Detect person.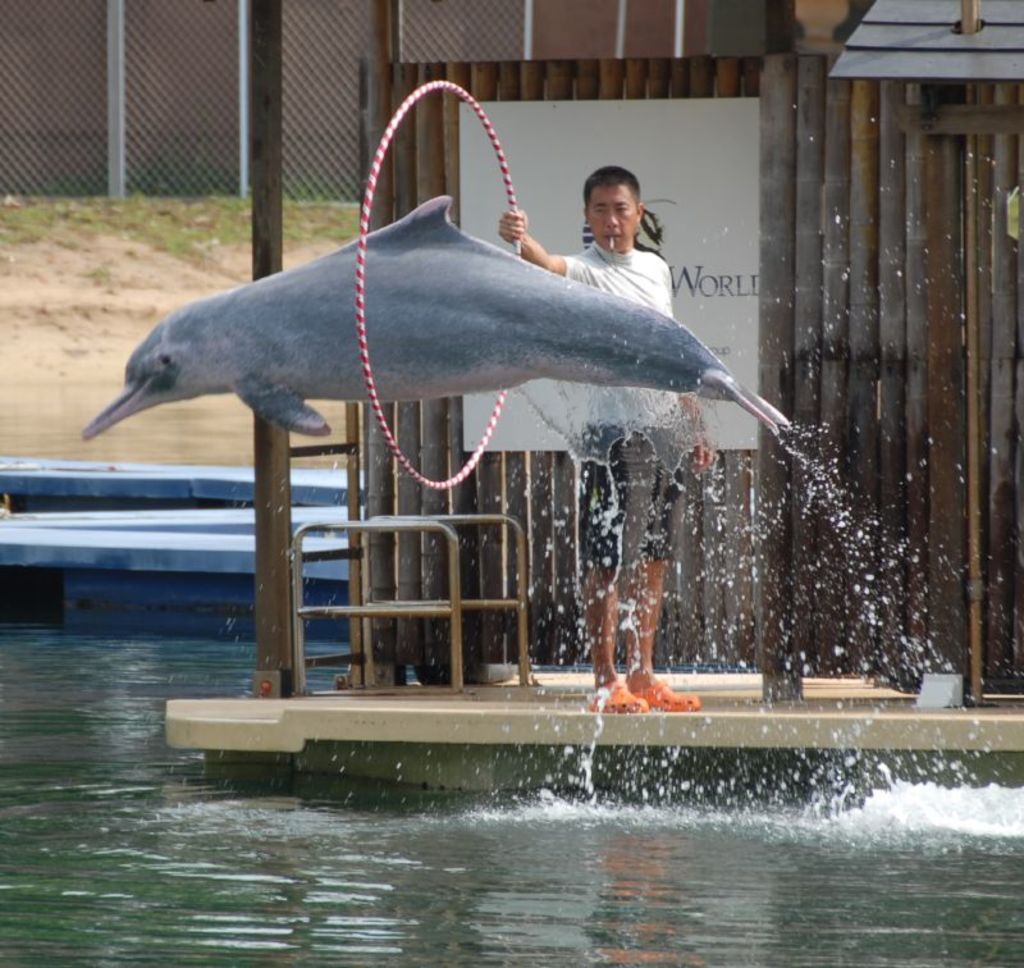
Detected at Rect(483, 174, 730, 722).
